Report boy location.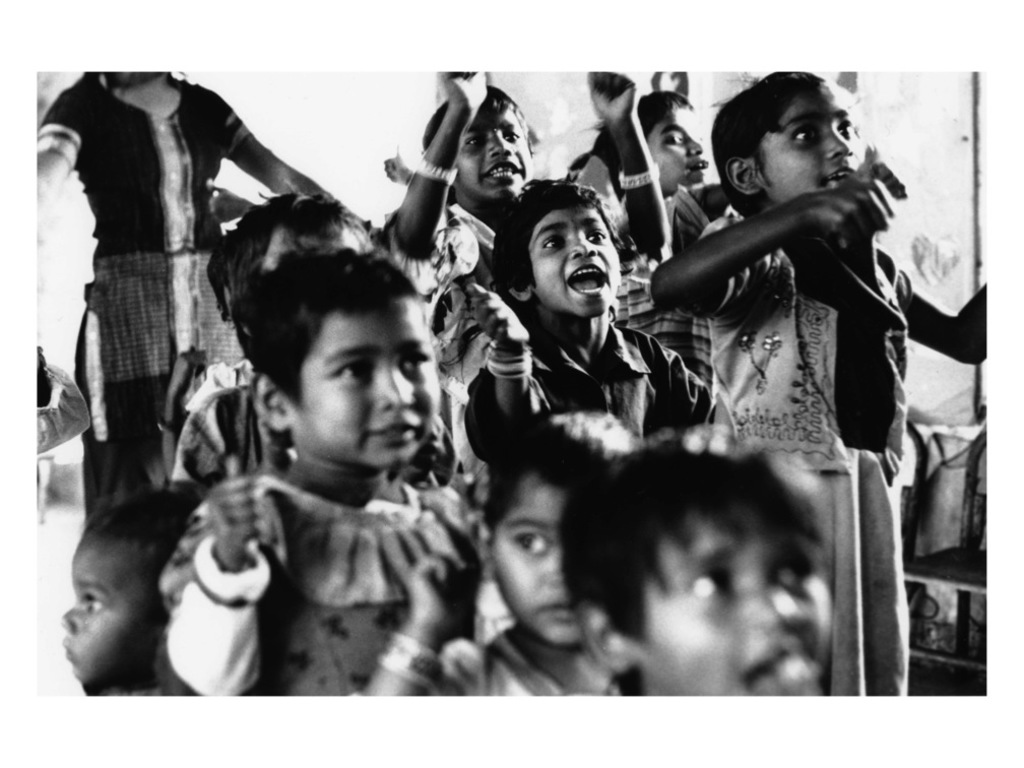
Report: l=562, t=432, r=835, b=703.
